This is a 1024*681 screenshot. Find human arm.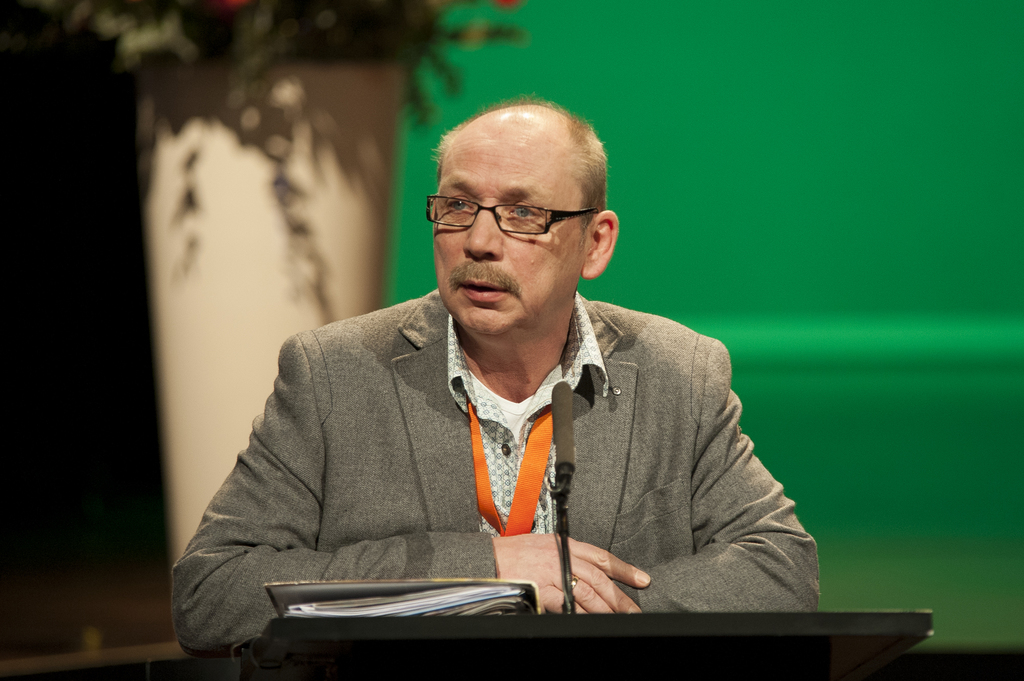
Bounding box: bbox=(611, 342, 820, 609).
